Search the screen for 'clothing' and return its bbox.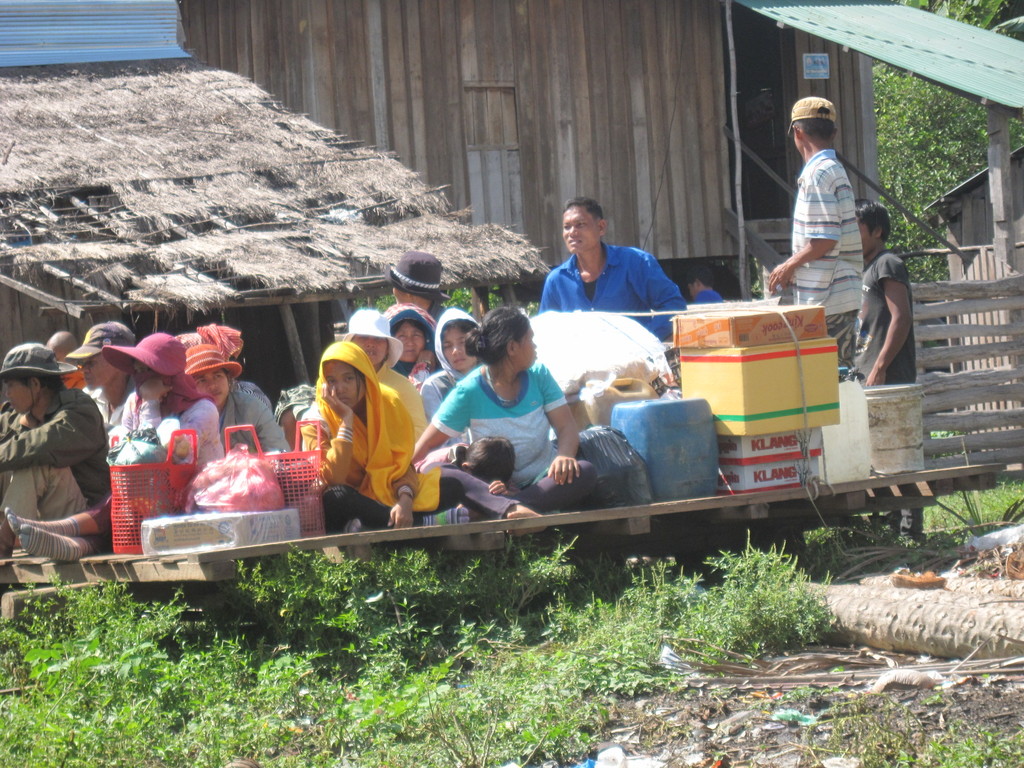
Found: box=[852, 240, 924, 390].
